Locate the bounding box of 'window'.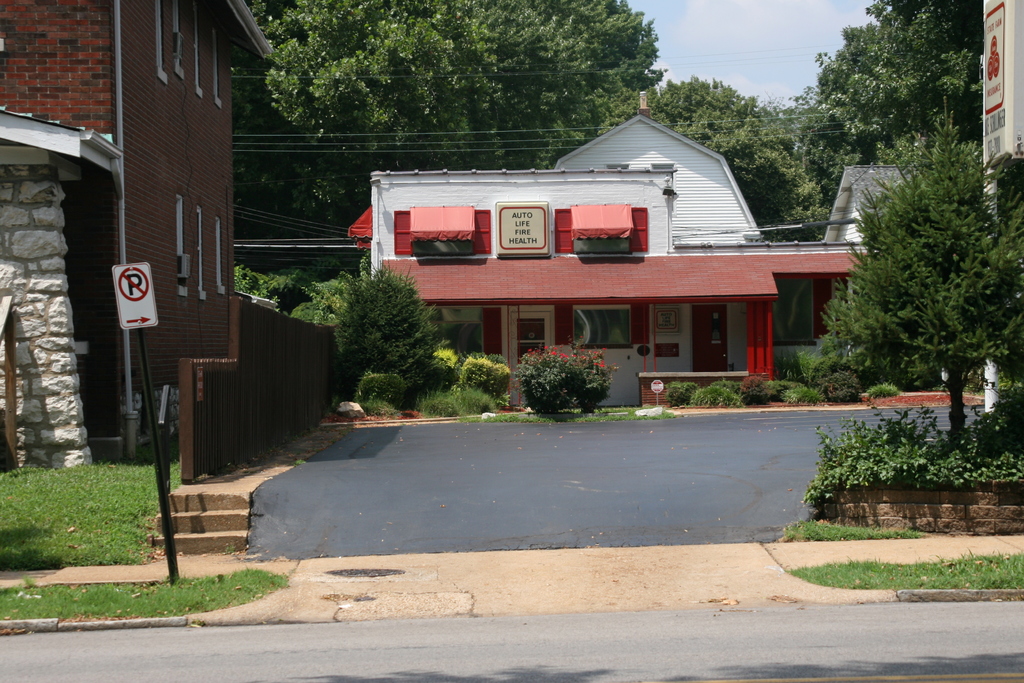
Bounding box: 176, 197, 187, 286.
